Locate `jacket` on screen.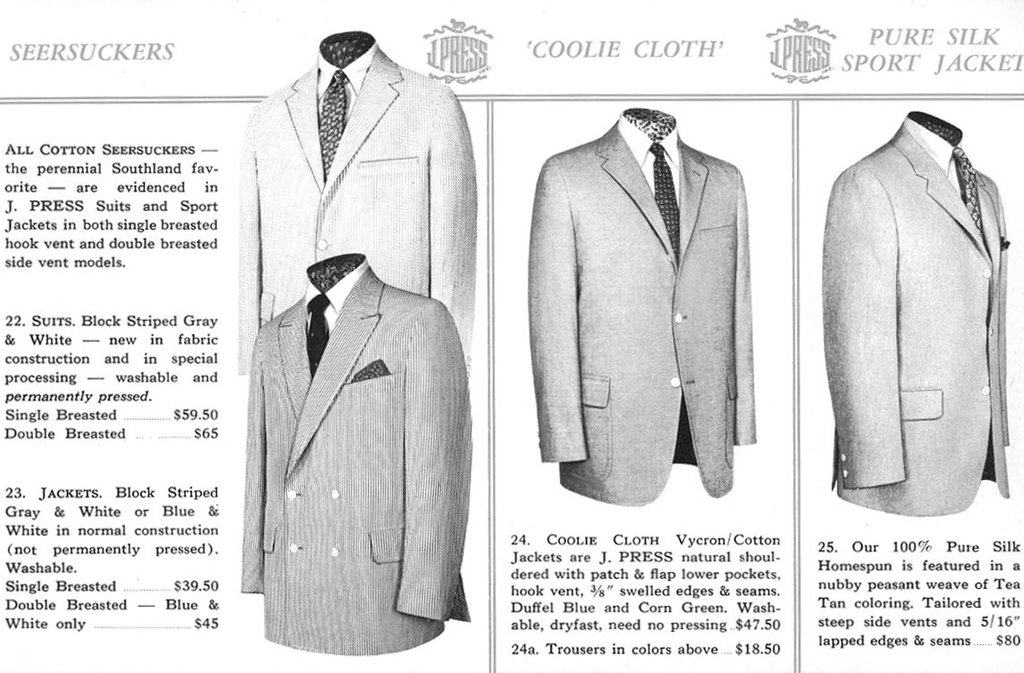
On screen at select_region(833, 123, 1010, 517).
